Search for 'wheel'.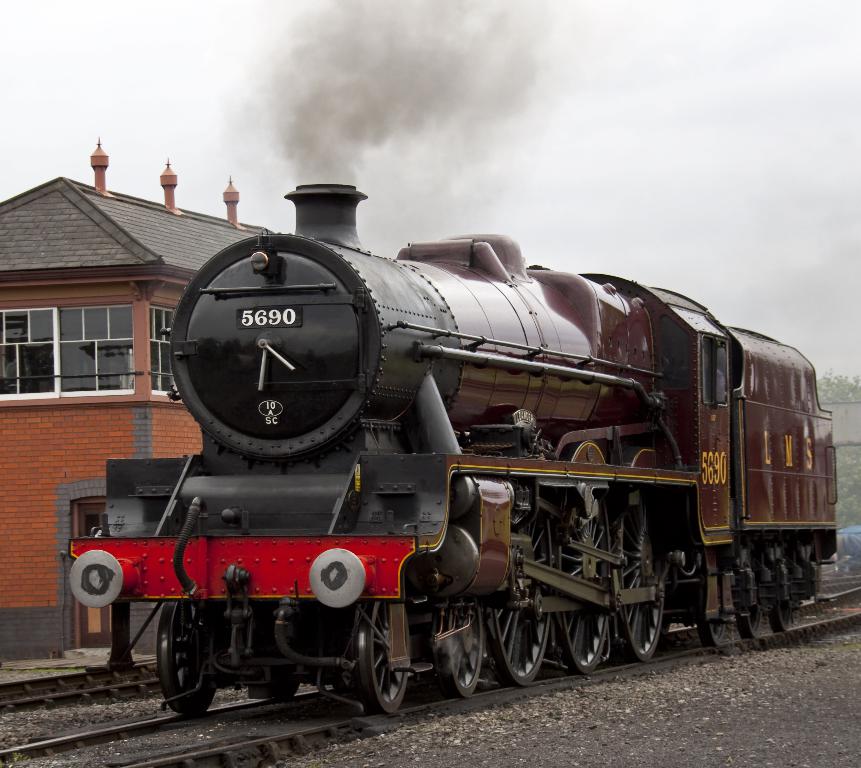
Found at (x1=698, y1=538, x2=734, y2=644).
